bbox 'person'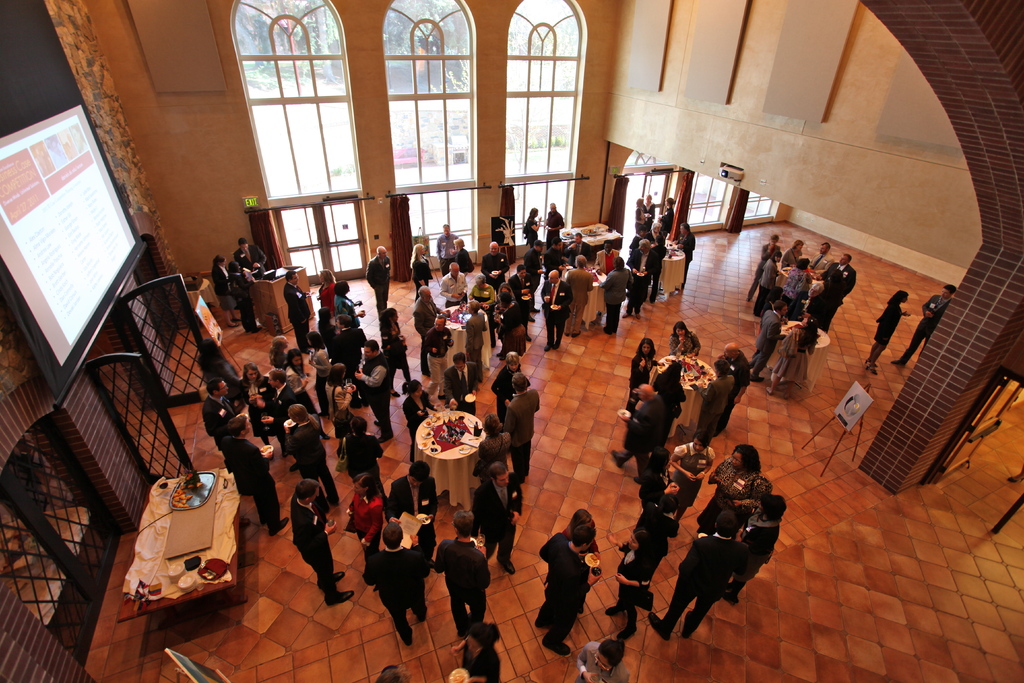
locate(625, 340, 659, 410)
